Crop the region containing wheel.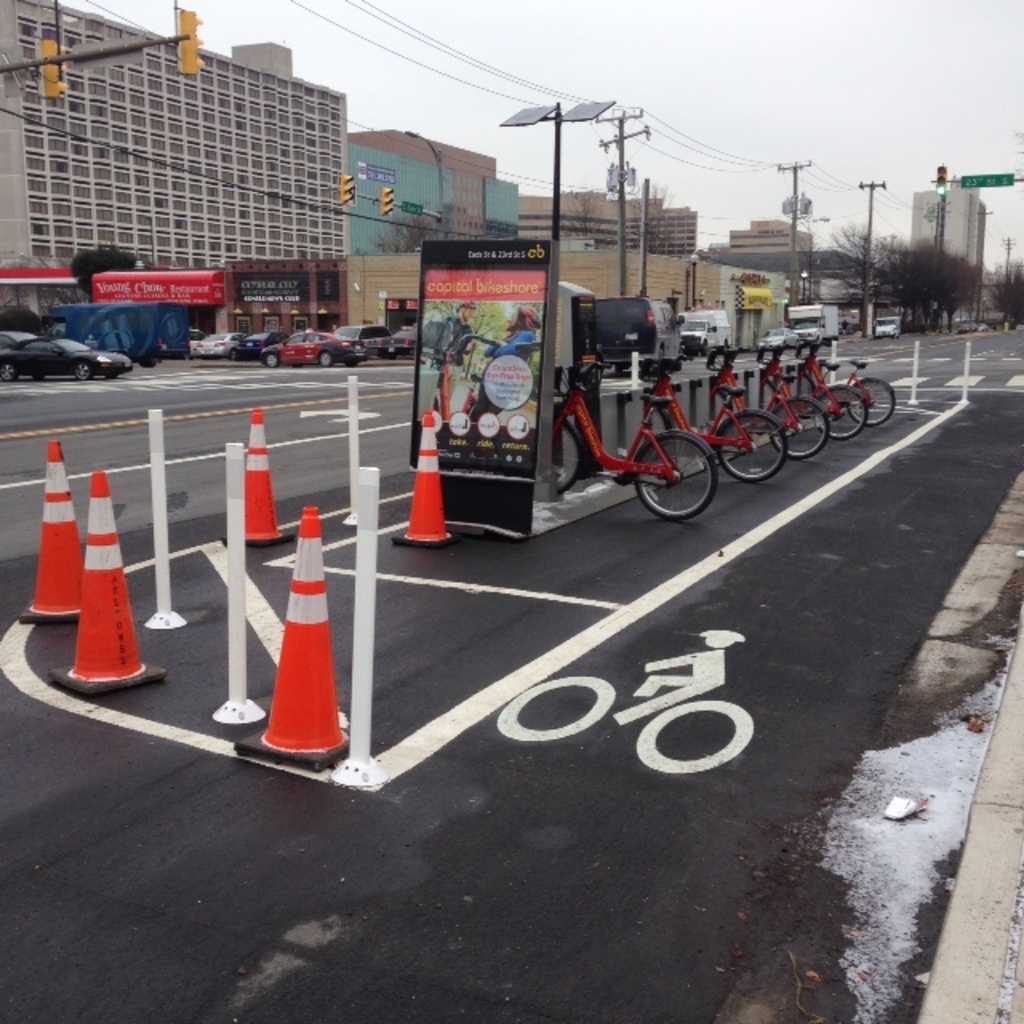
Crop region: (846, 381, 894, 430).
